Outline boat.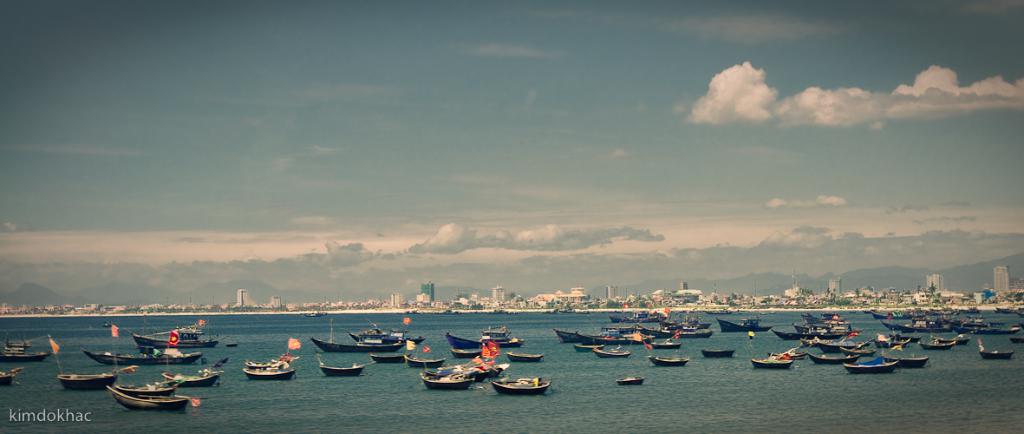
Outline: bbox=[842, 354, 898, 374].
